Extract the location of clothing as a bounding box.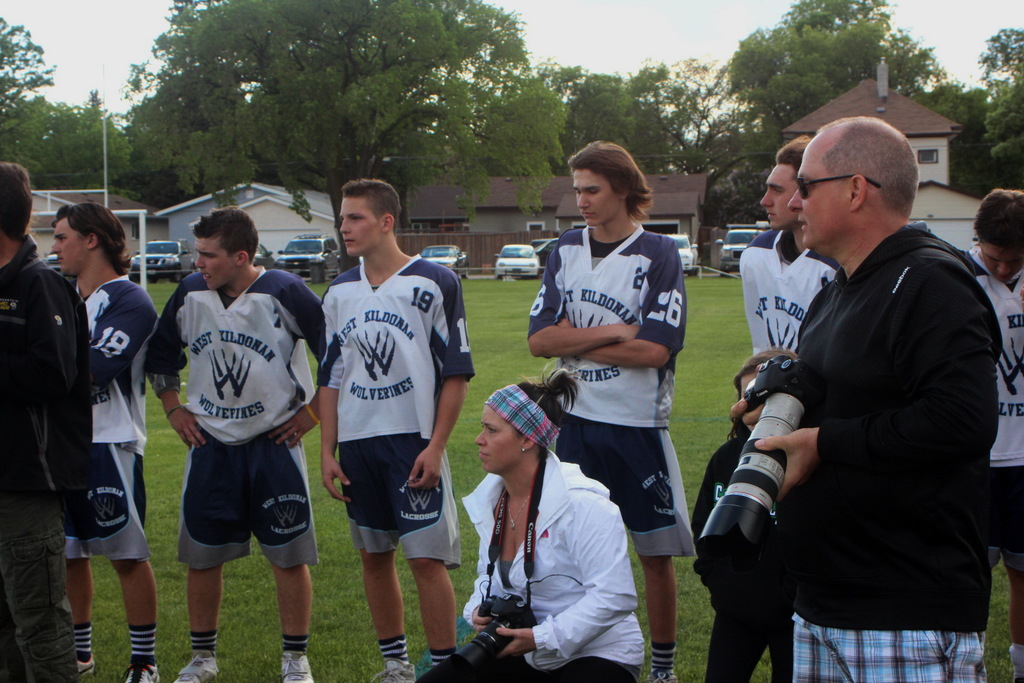
bbox=(413, 448, 650, 682).
